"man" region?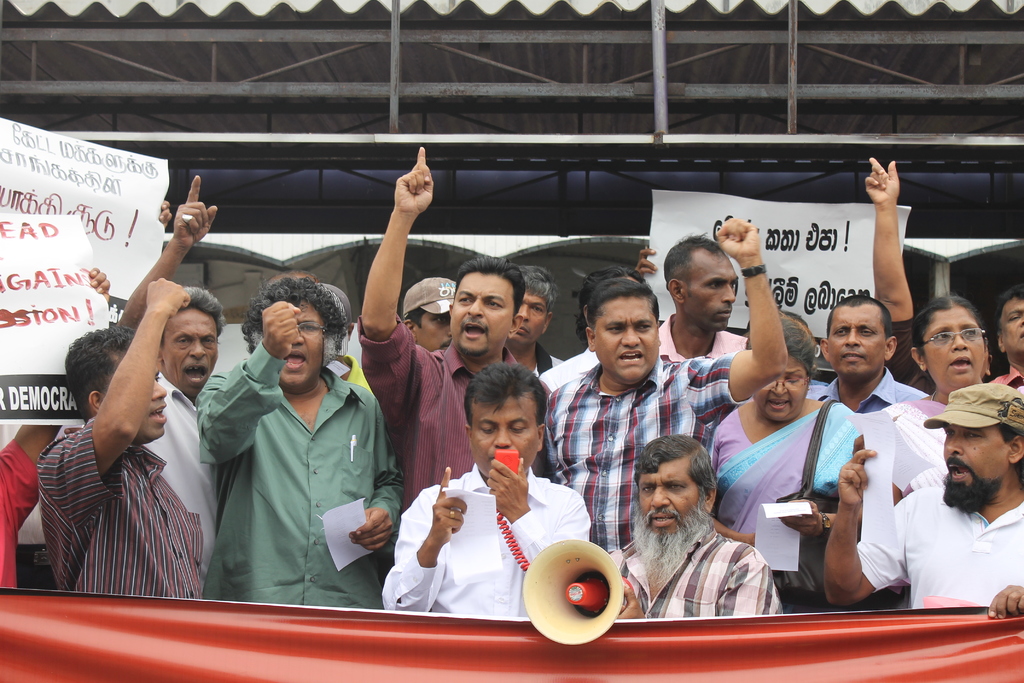
bbox(353, 143, 532, 534)
